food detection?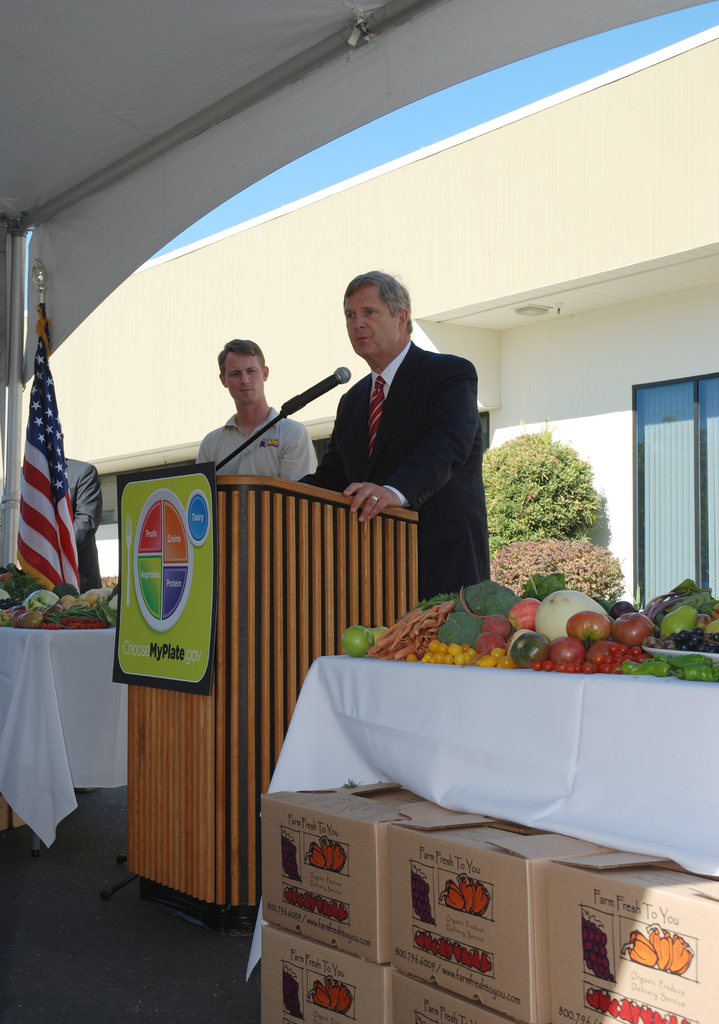
282, 886, 347, 923
